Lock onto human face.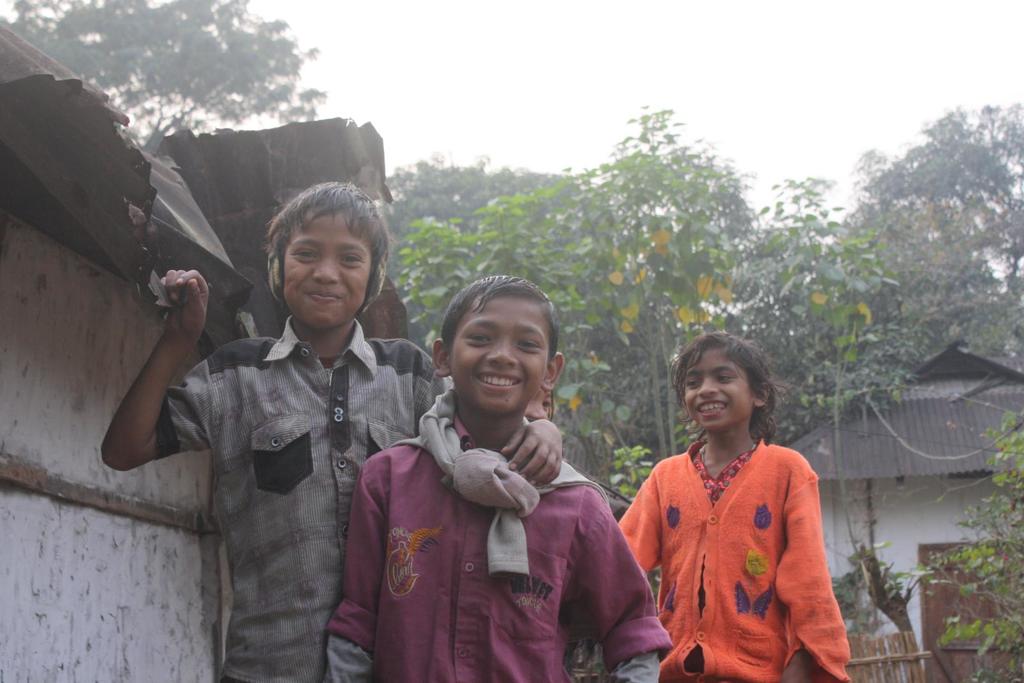
Locked: <box>288,211,380,331</box>.
